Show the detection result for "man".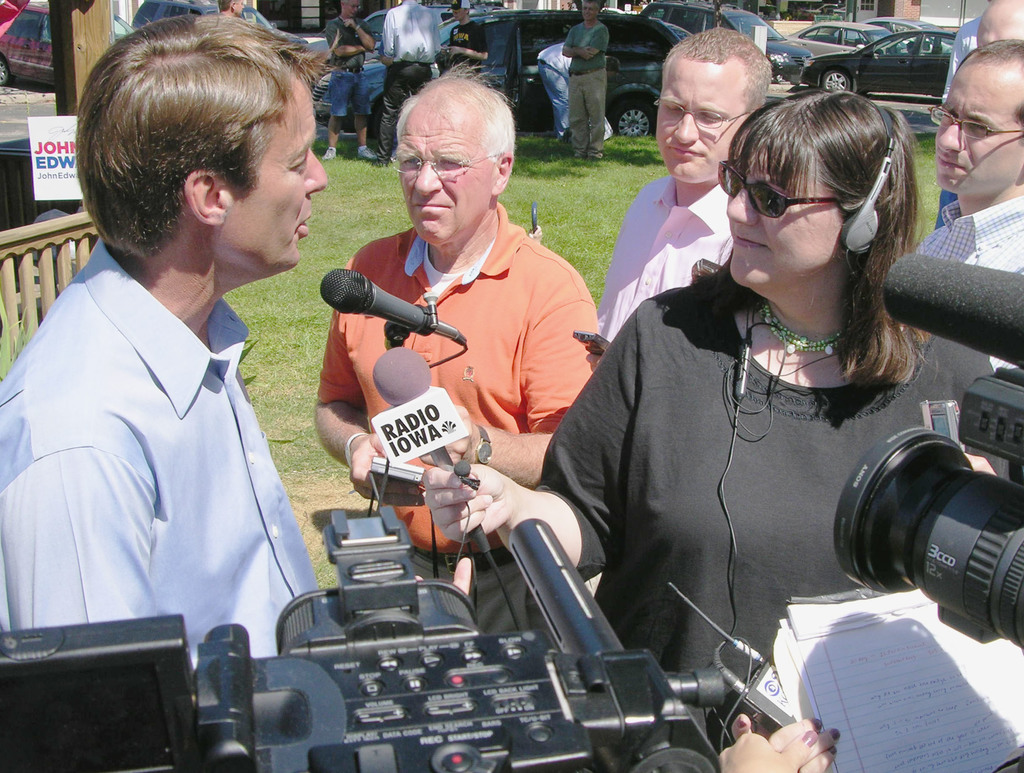
bbox=(207, 0, 305, 82).
